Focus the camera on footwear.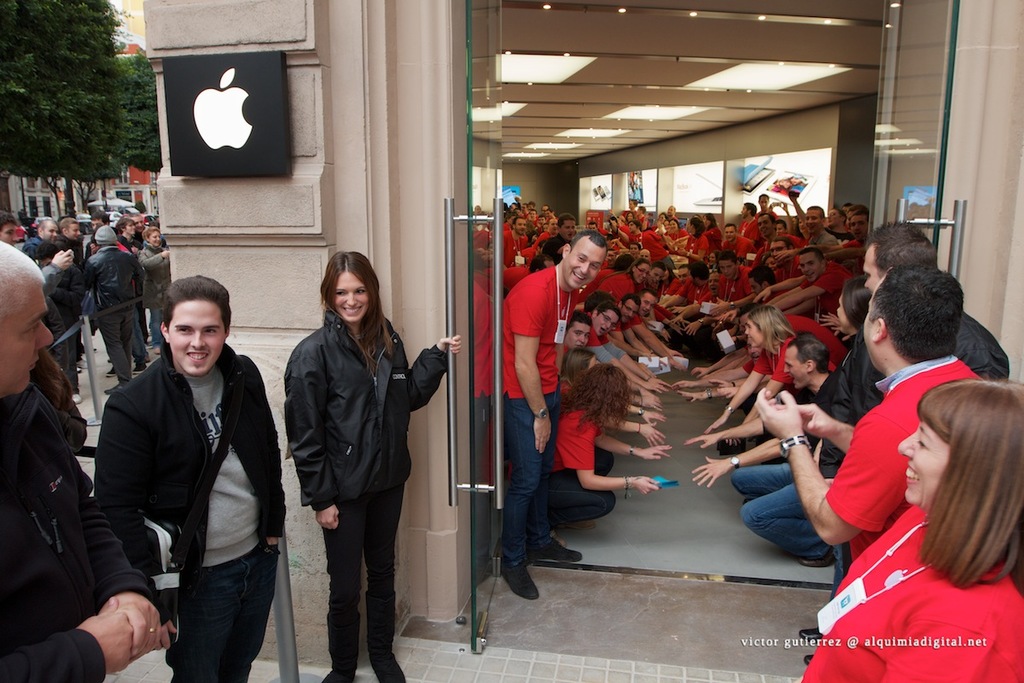
Focus region: [324, 669, 353, 682].
